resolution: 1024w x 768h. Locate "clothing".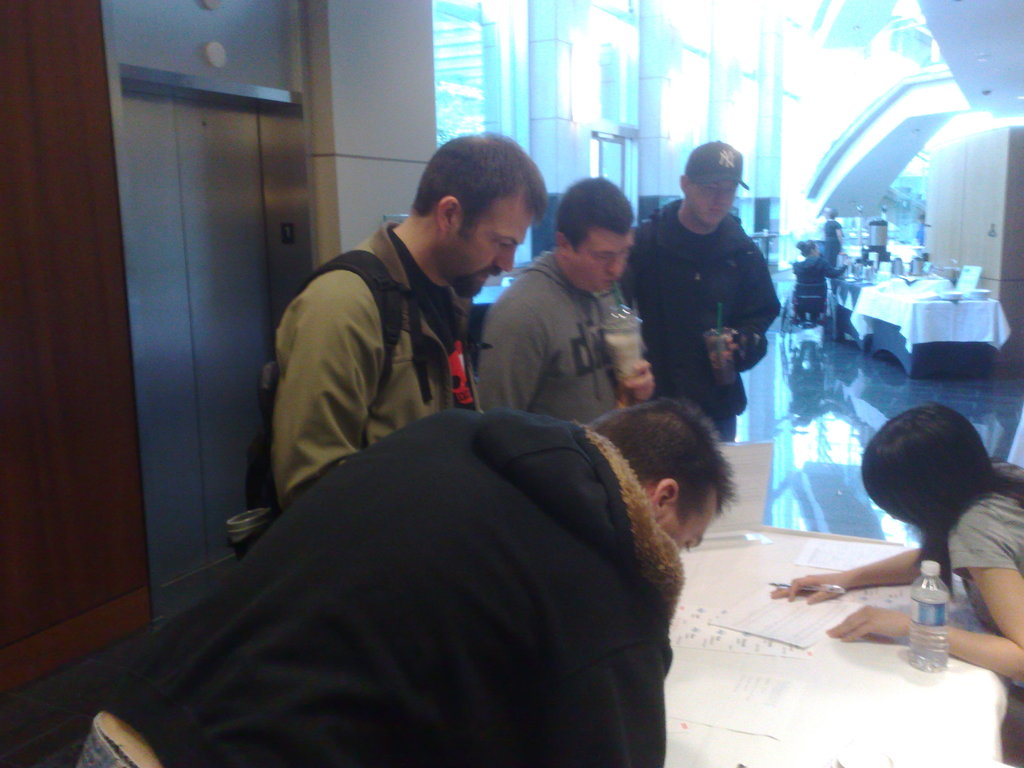
bbox(945, 457, 1023, 691).
